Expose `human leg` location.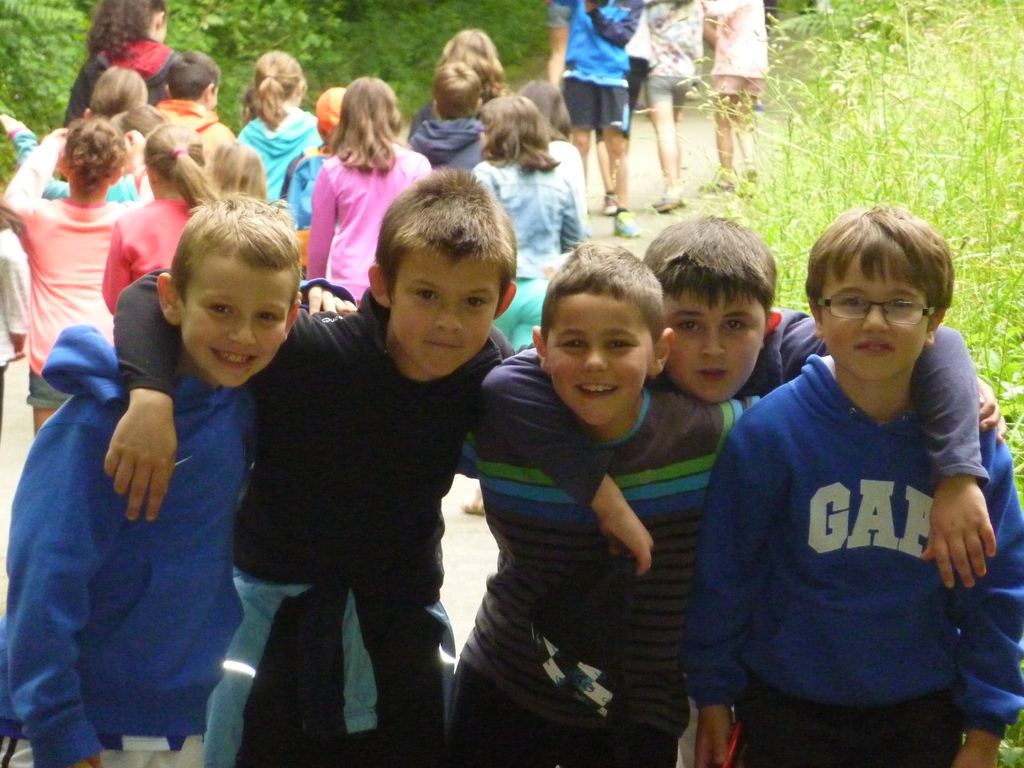
Exposed at [left=605, top=121, right=633, bottom=244].
